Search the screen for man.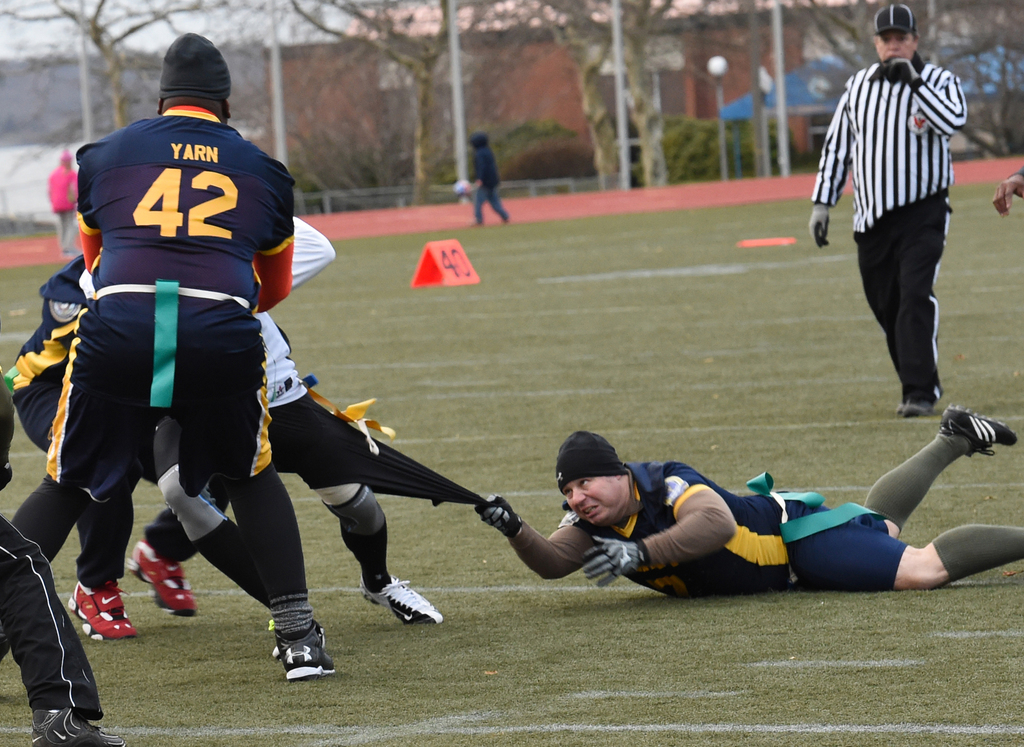
Found at 471 131 510 226.
